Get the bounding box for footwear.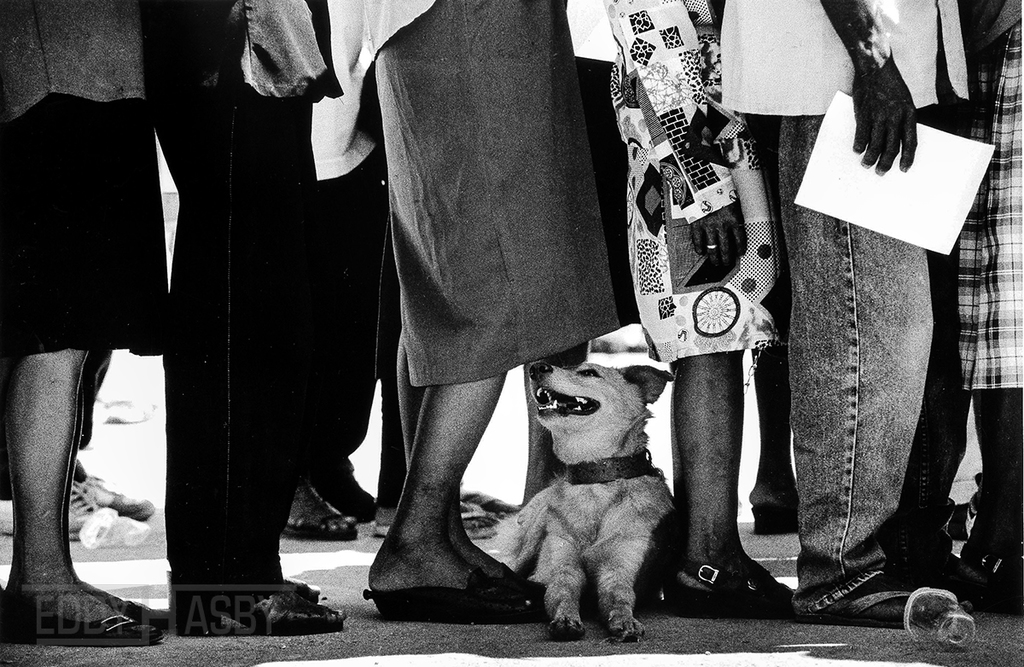
bbox=[281, 574, 319, 600].
